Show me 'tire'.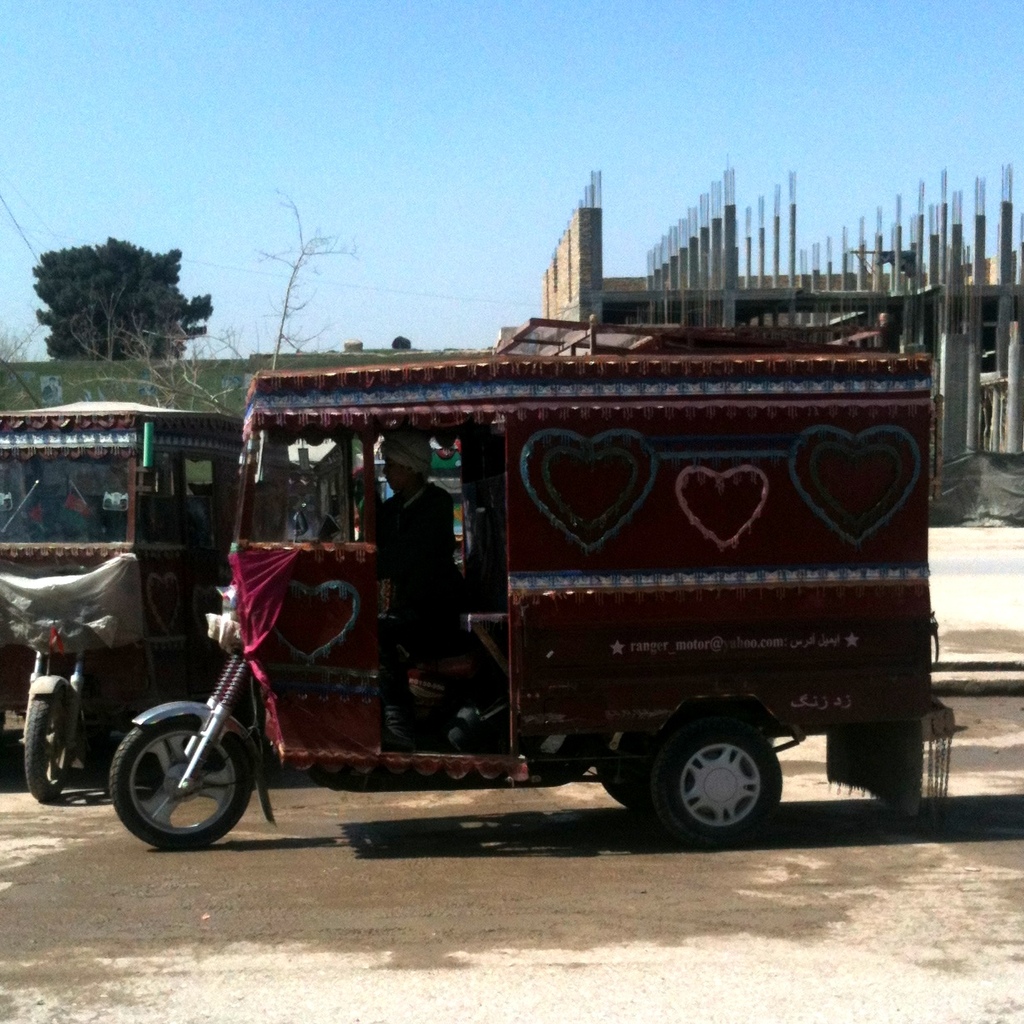
'tire' is here: 103,698,252,858.
